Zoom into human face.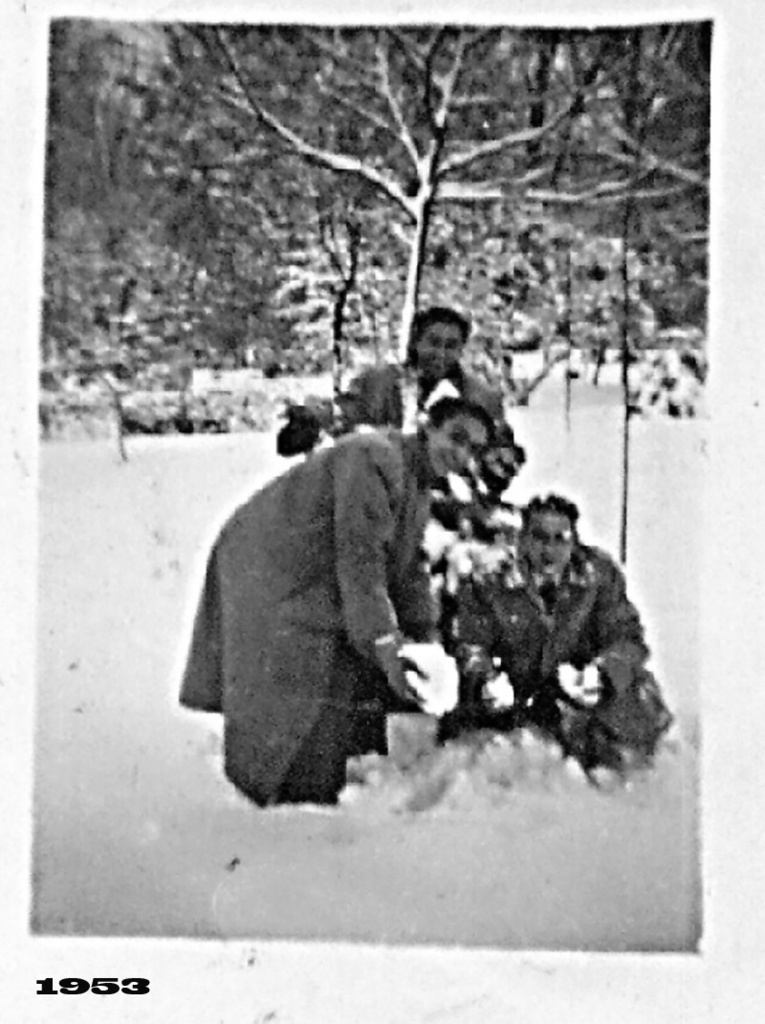
Zoom target: (left=526, top=514, right=579, bottom=577).
